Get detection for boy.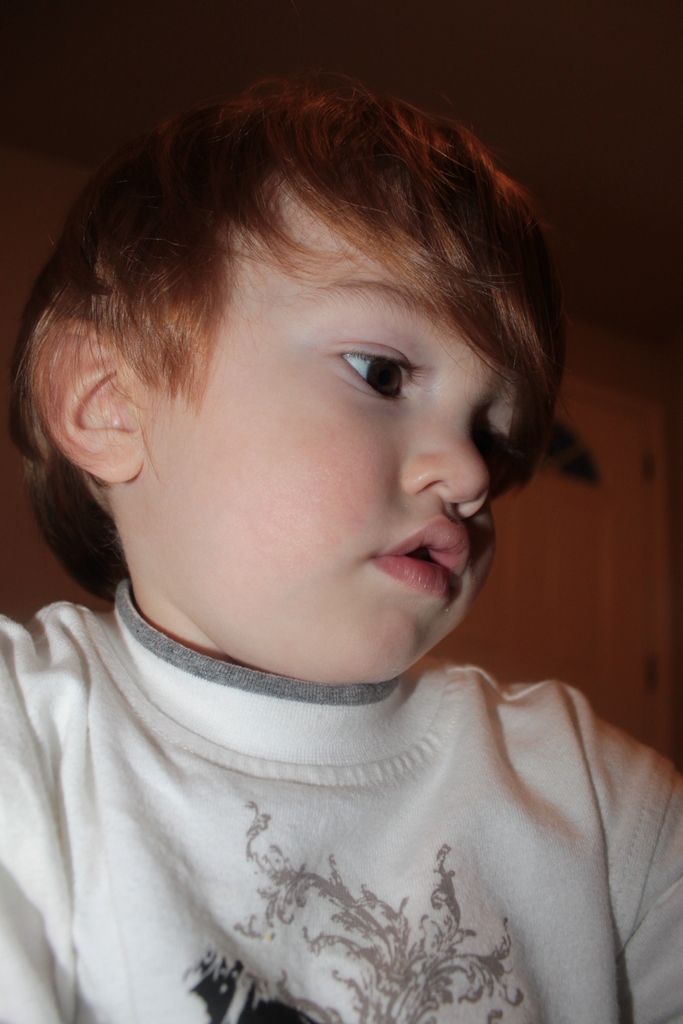
Detection: left=35, top=87, right=618, bottom=1002.
